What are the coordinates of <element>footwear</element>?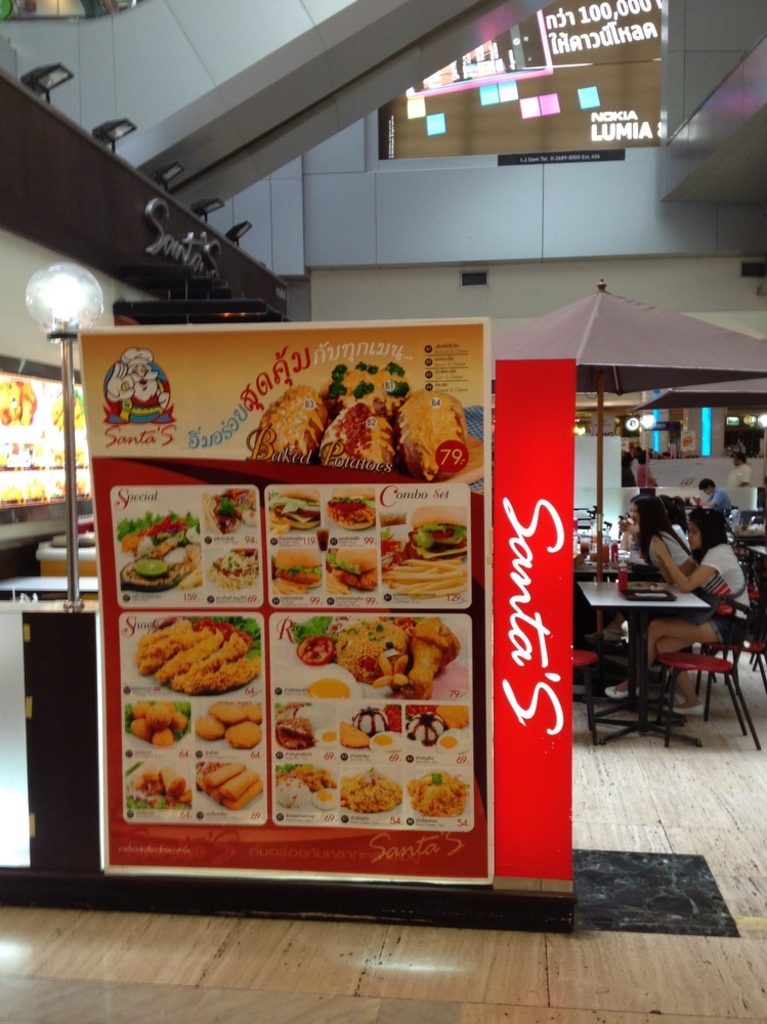
bbox(661, 703, 705, 717).
